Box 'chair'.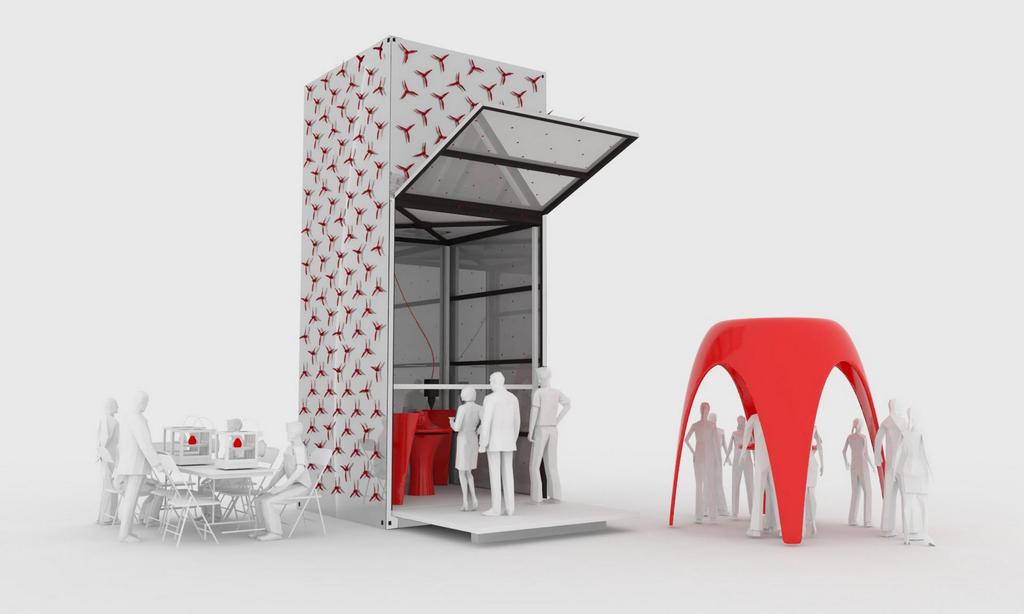
left=276, top=448, right=327, bottom=538.
